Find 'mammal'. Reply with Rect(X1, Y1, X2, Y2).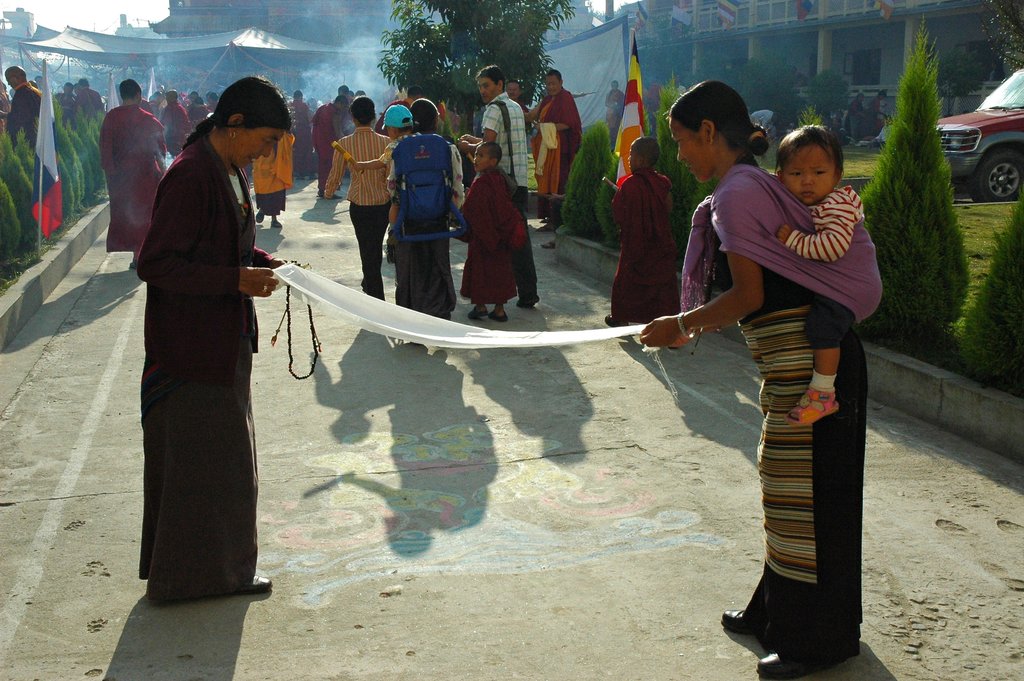
Rect(671, 75, 681, 95).
